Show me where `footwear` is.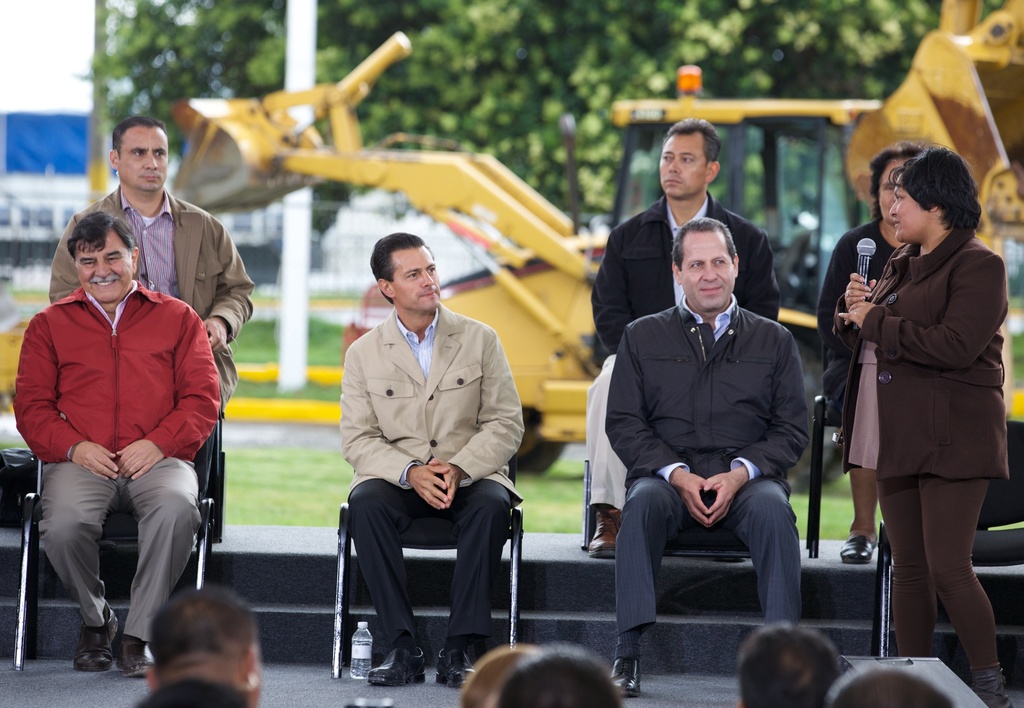
`footwear` is at region(433, 639, 484, 685).
